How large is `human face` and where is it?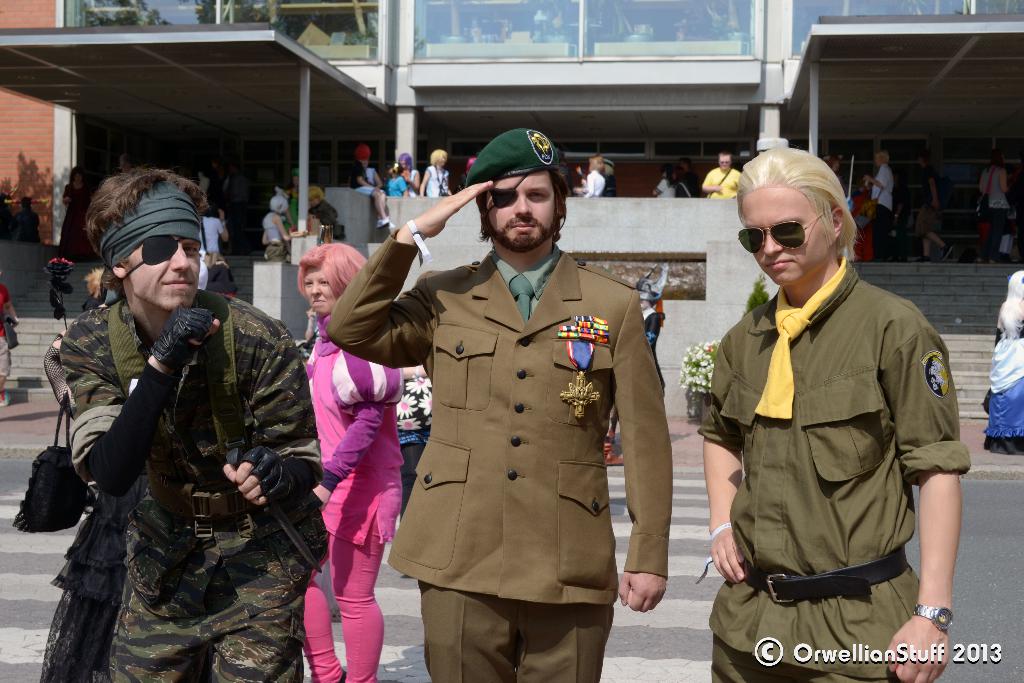
Bounding box: crop(488, 171, 554, 248).
